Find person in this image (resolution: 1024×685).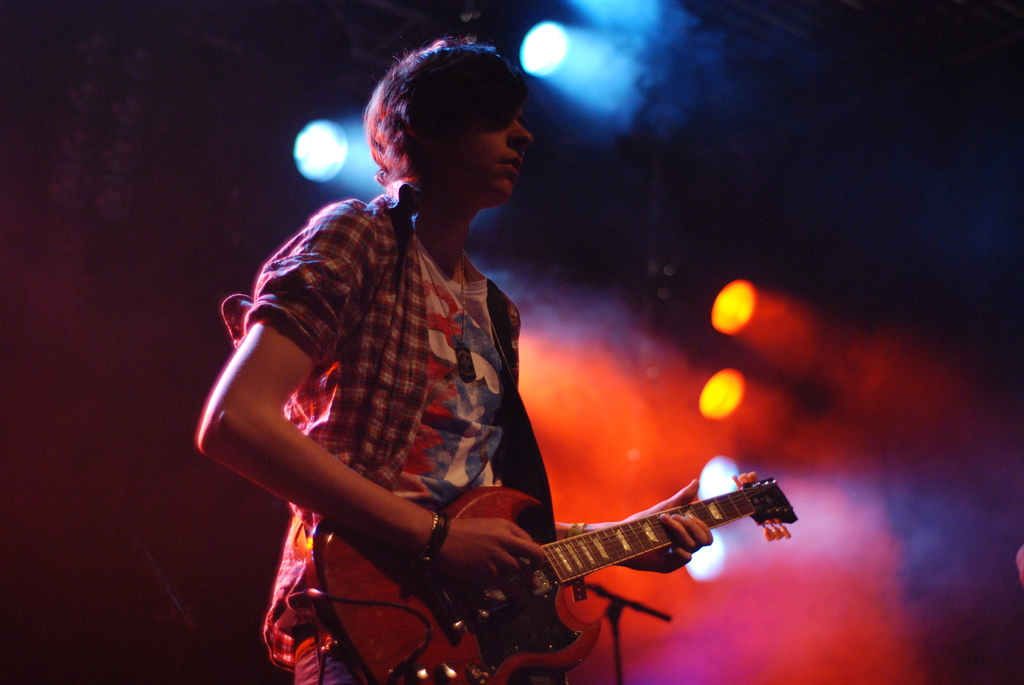
[left=194, top=38, right=715, bottom=684].
